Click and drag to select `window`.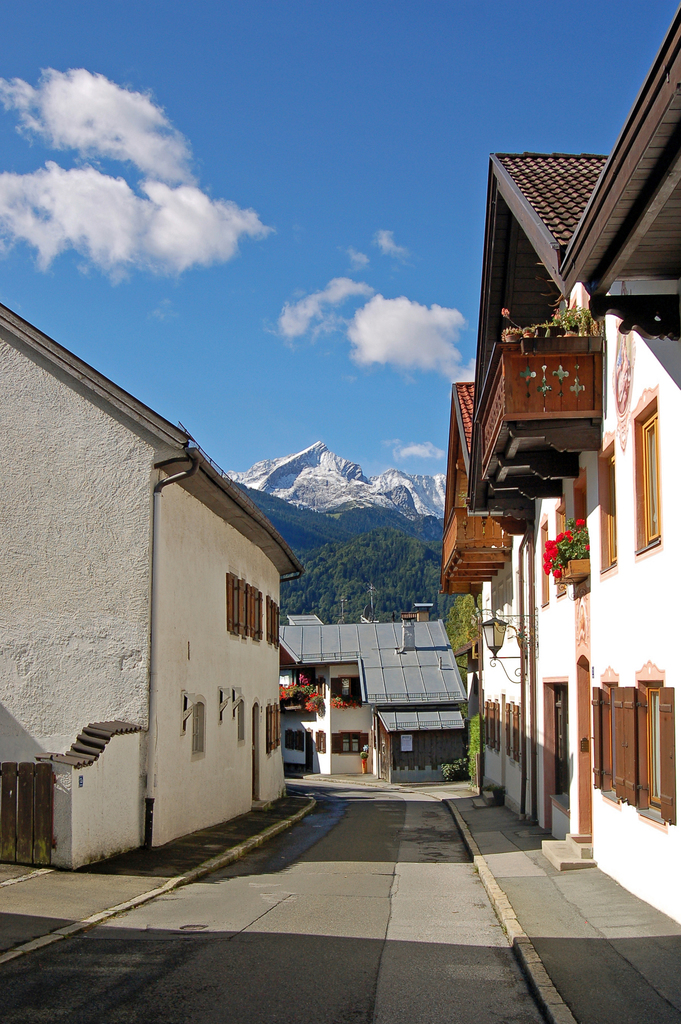
Selection: x1=192 y1=699 x2=206 y2=764.
